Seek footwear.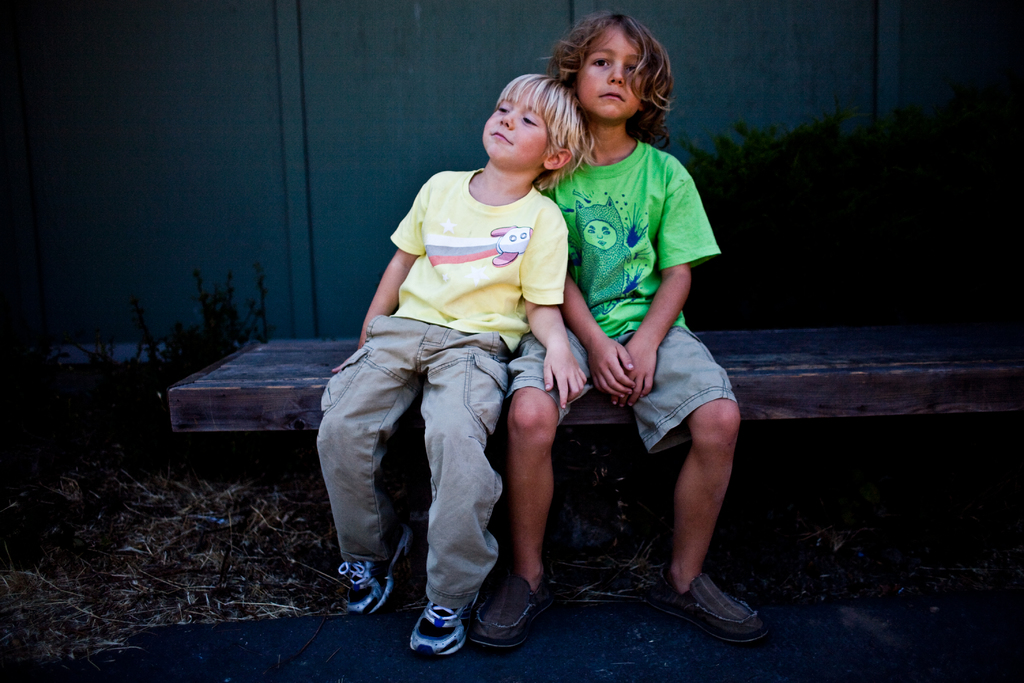
l=412, t=588, r=479, b=655.
